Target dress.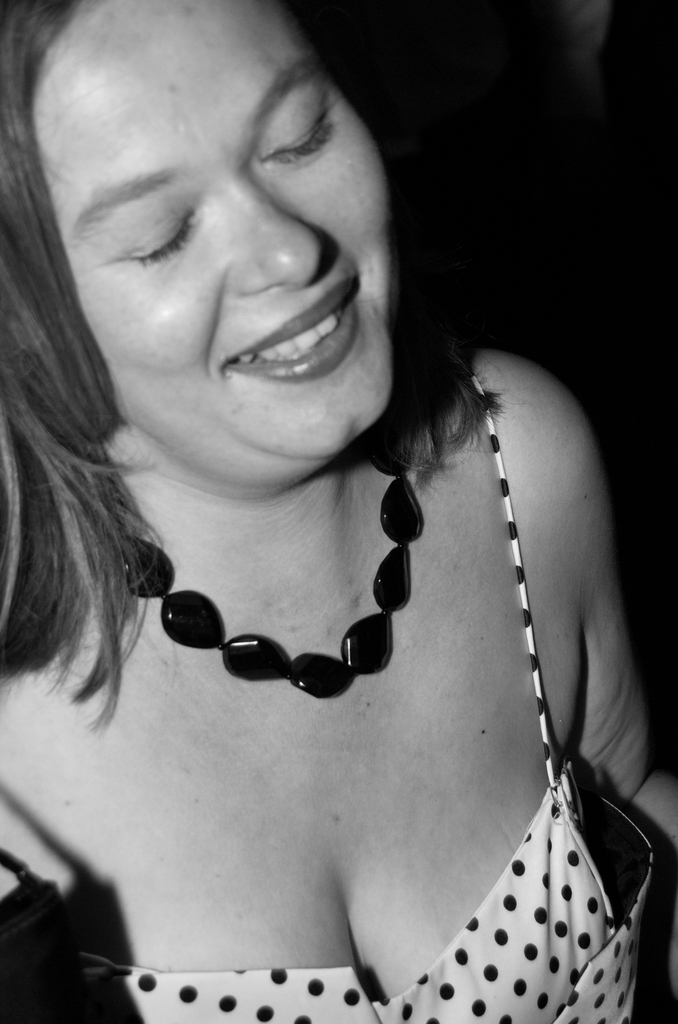
Target region: bbox=[0, 368, 663, 1023].
